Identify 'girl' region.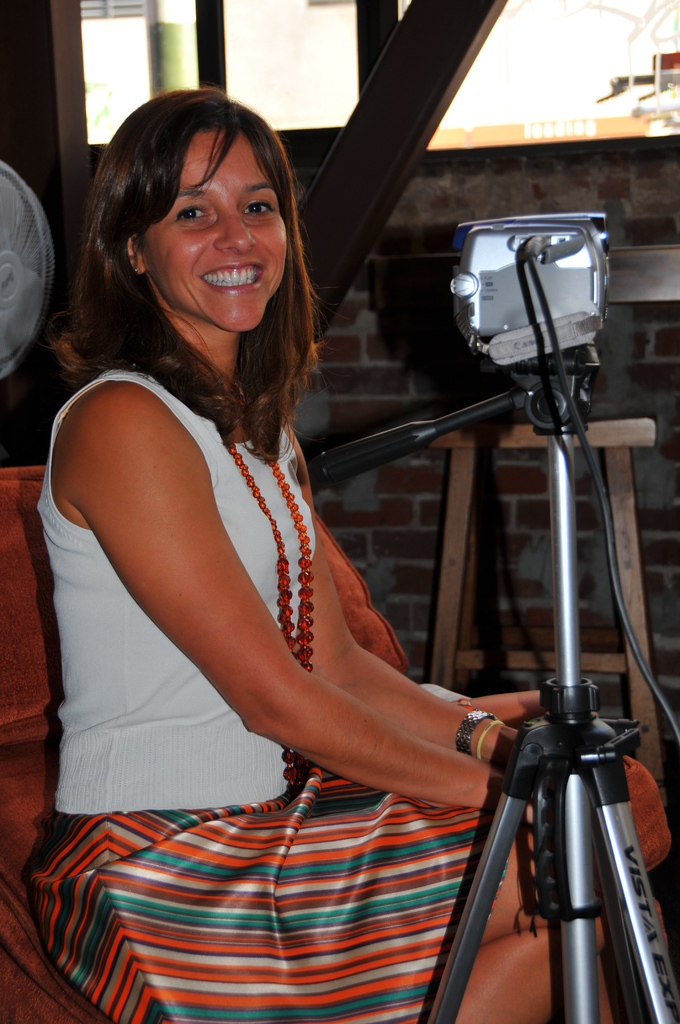
Region: left=28, top=84, right=667, bottom=1023.
